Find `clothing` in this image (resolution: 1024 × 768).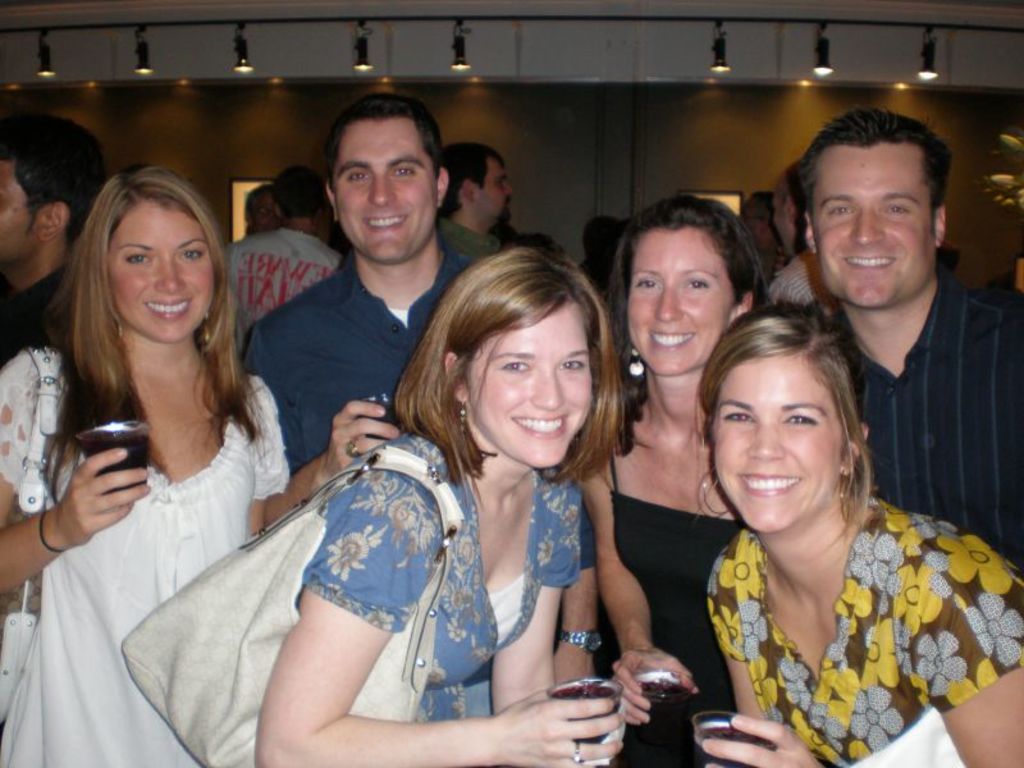
[left=233, top=253, right=476, bottom=494].
